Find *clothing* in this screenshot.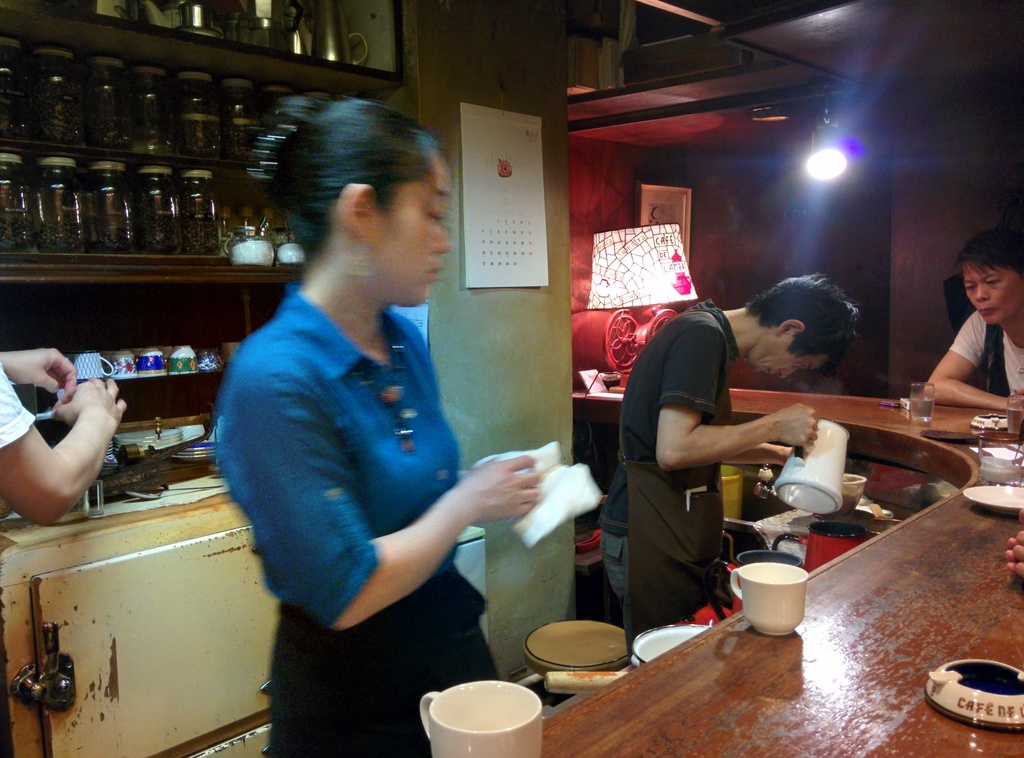
The bounding box for *clothing* is <region>946, 309, 1023, 394</region>.
